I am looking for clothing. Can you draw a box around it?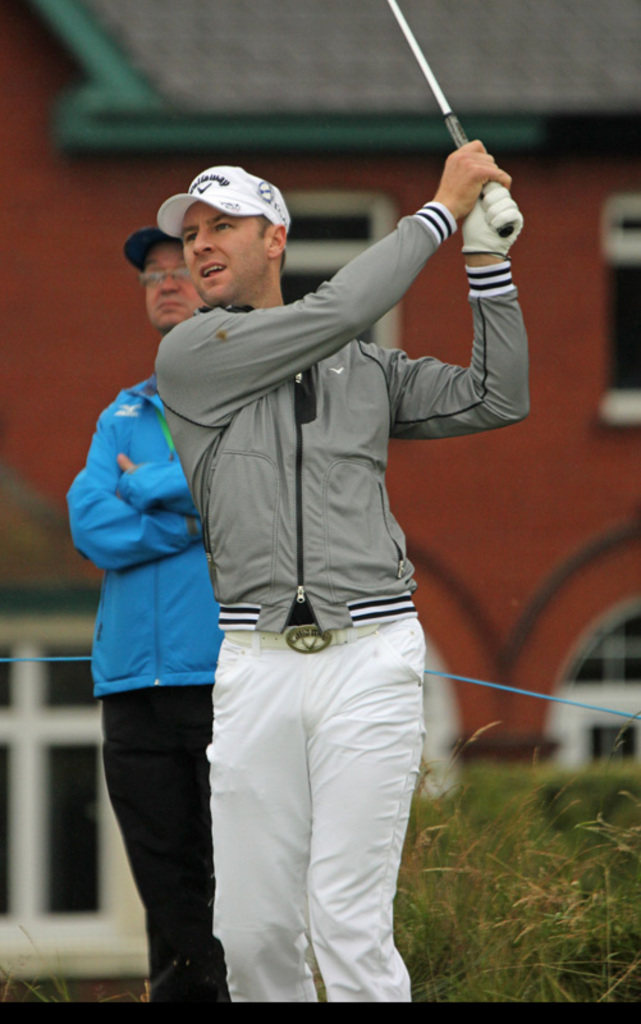
Sure, the bounding box is (x1=60, y1=369, x2=223, y2=690).
